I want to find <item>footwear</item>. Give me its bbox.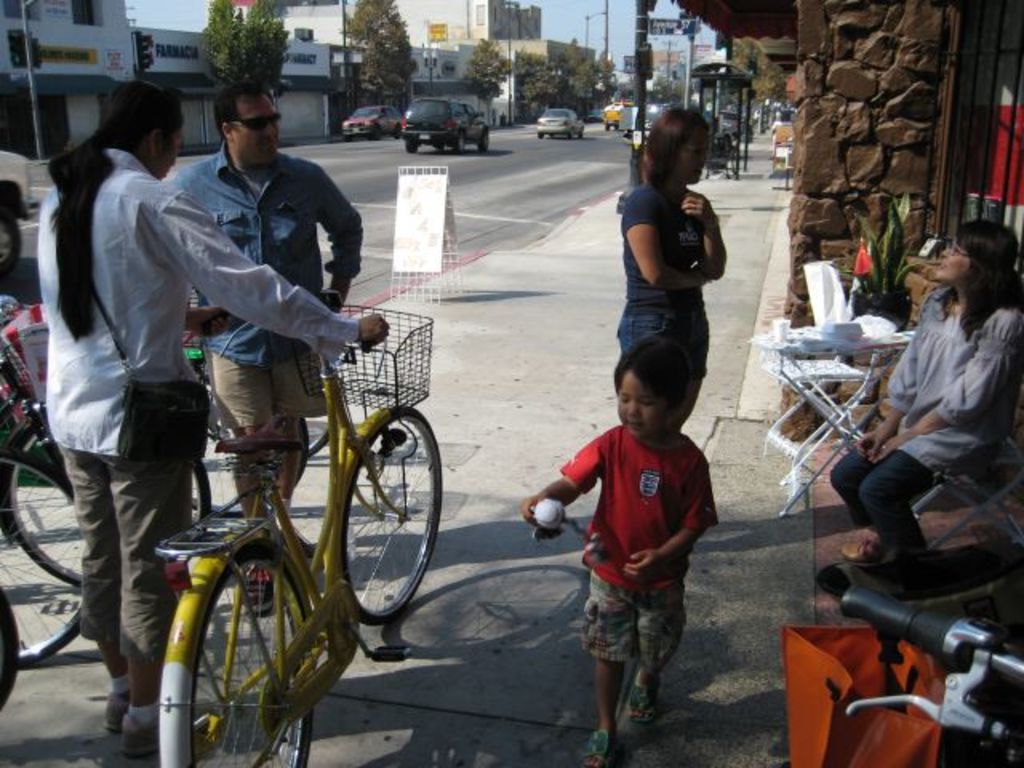
select_region(587, 731, 611, 766).
